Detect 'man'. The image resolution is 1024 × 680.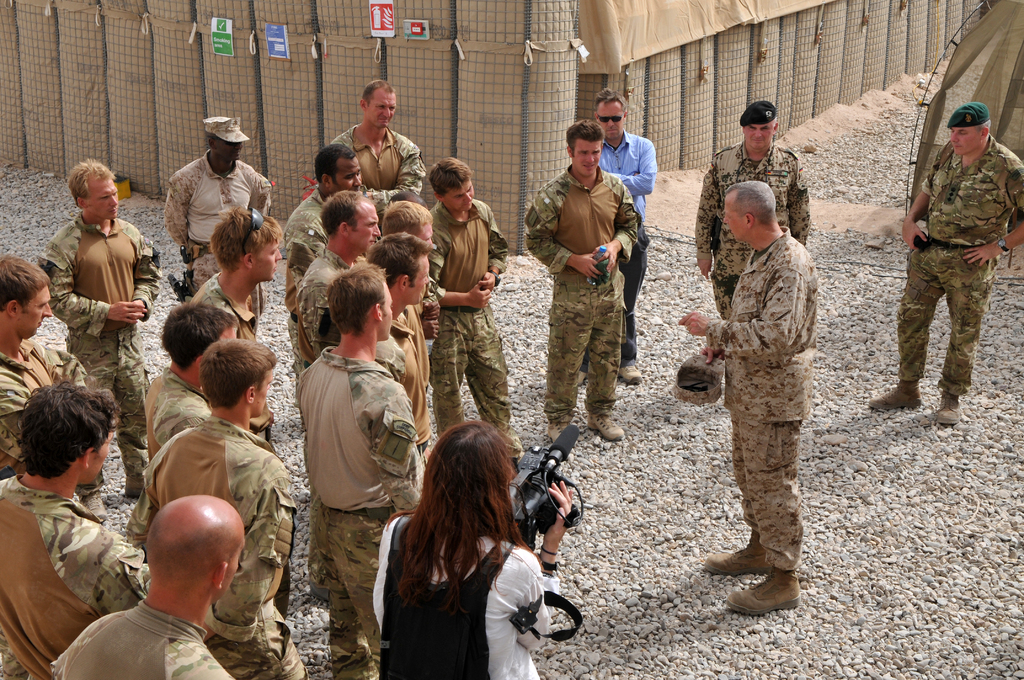
select_region(332, 77, 425, 199).
